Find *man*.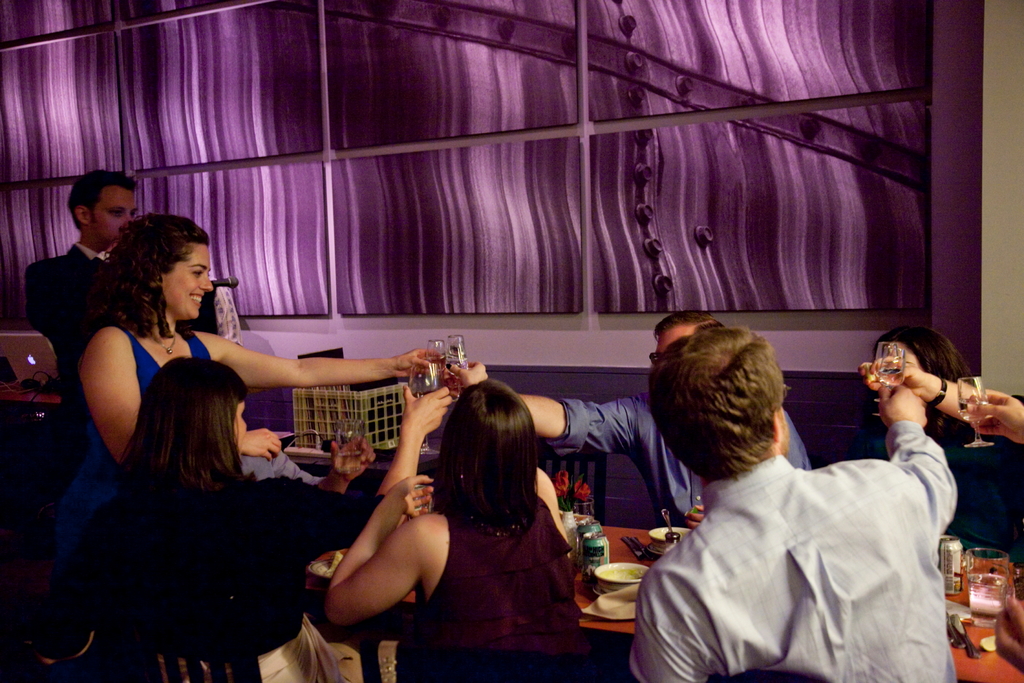
bbox(26, 172, 138, 401).
